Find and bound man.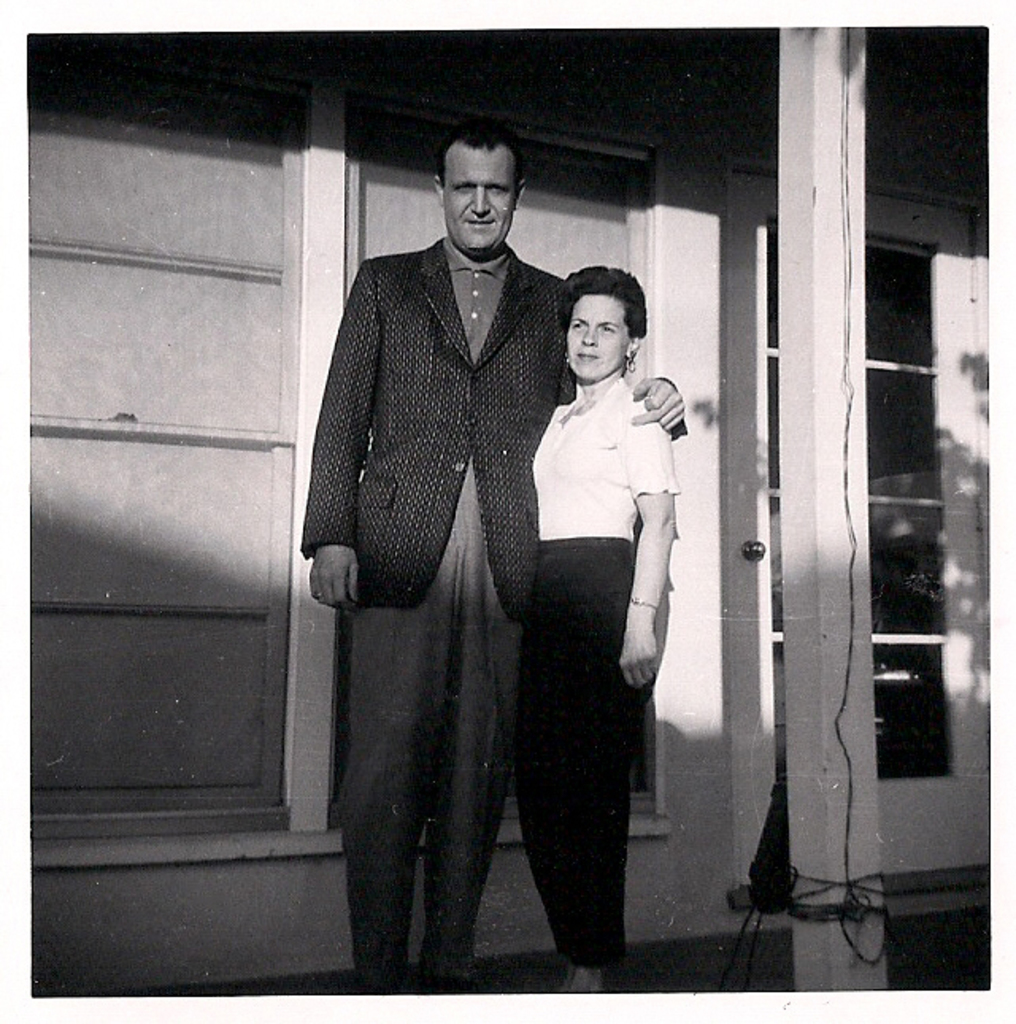
Bound: (x1=295, y1=111, x2=687, y2=1010).
